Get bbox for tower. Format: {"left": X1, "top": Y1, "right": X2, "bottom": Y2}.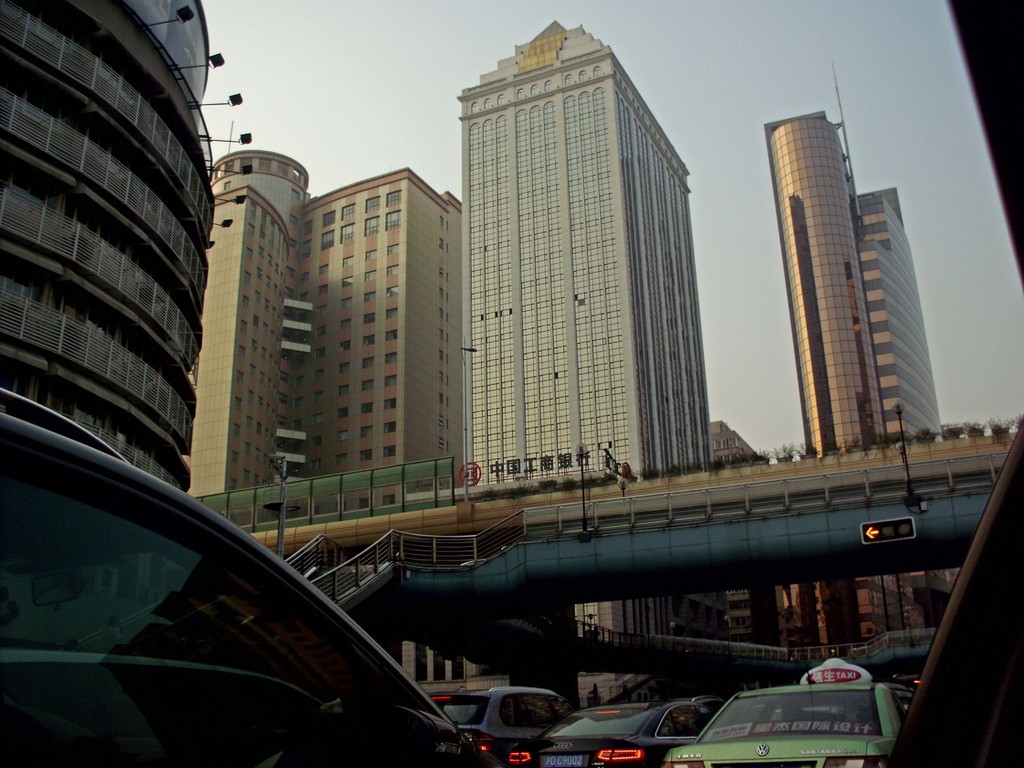
{"left": 172, "top": 151, "right": 462, "bottom": 481}.
